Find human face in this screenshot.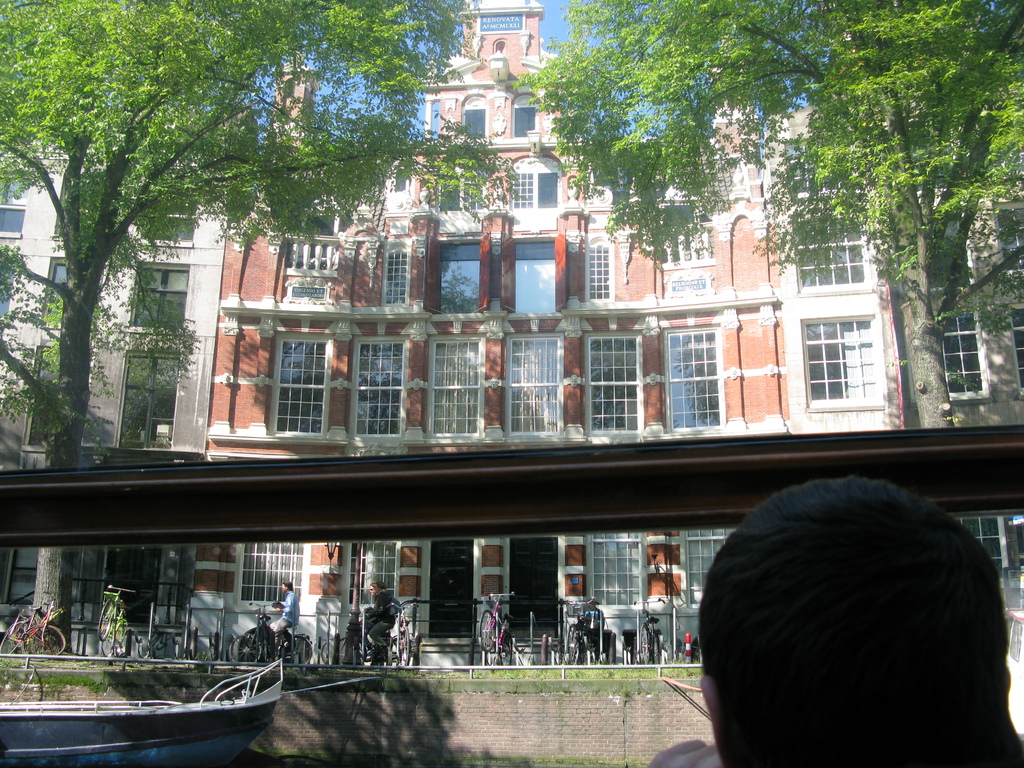
The bounding box for human face is (369, 585, 375, 593).
